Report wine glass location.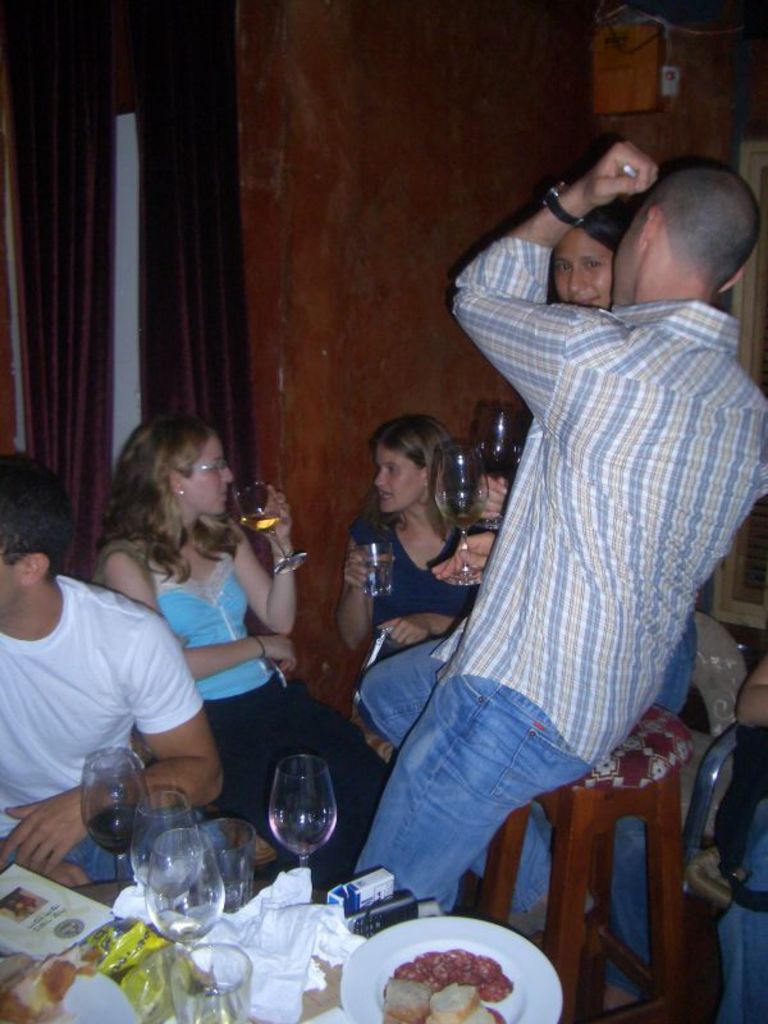
Report: {"left": 268, "top": 755, "right": 337, "bottom": 870}.
